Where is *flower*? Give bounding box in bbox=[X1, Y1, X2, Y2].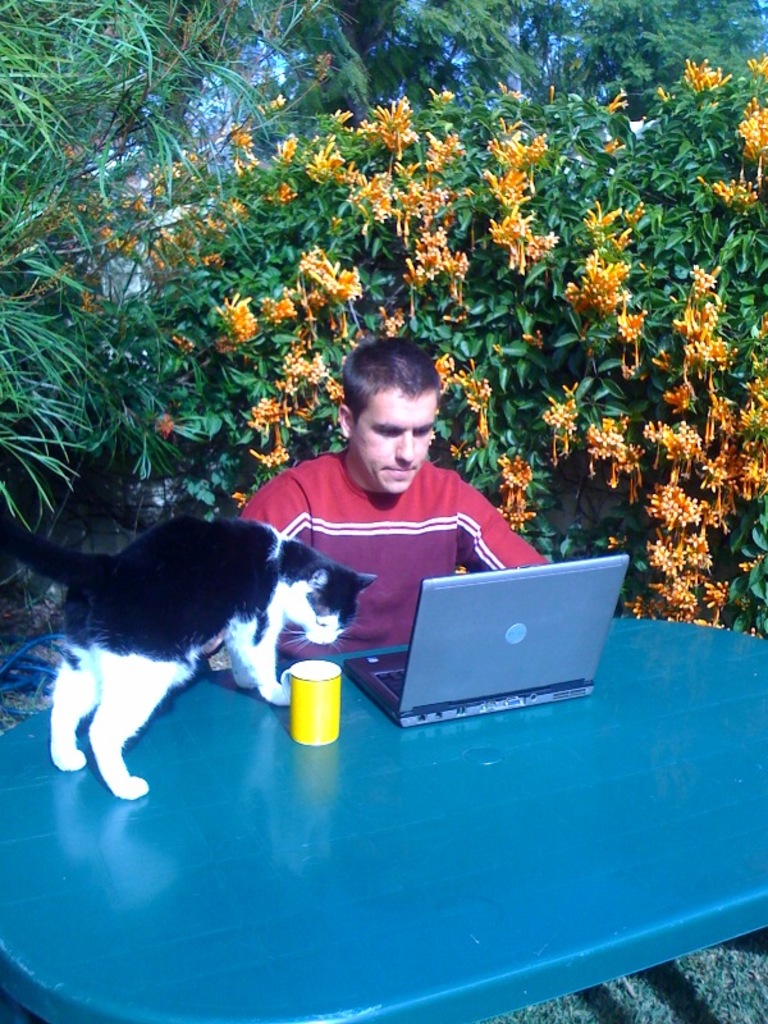
bbox=[456, 566, 470, 584].
